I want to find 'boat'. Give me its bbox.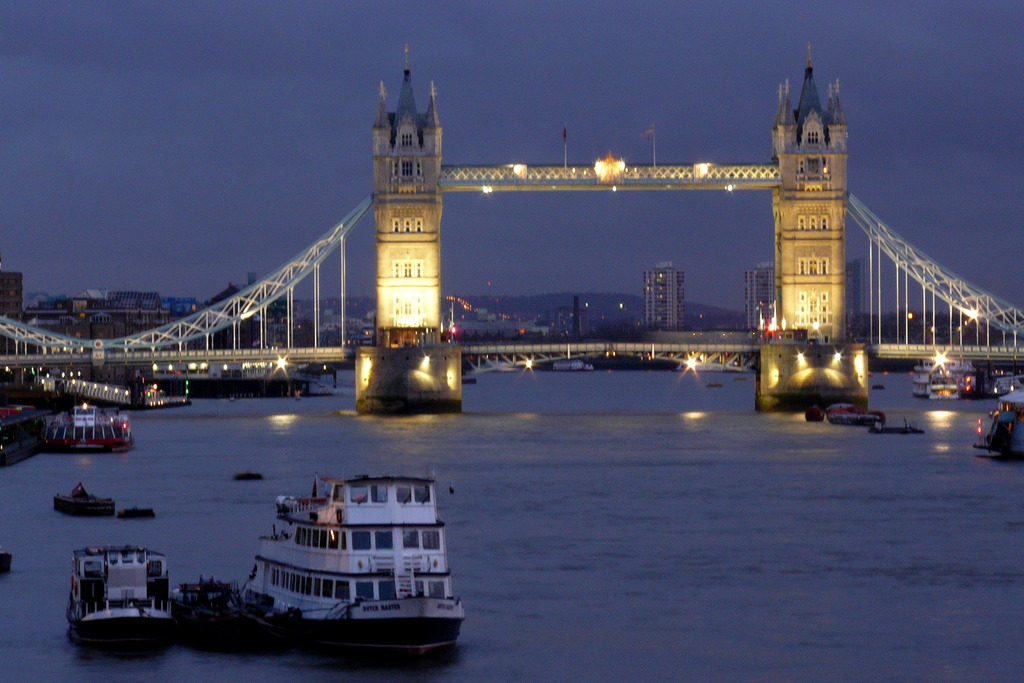
174, 574, 285, 652.
